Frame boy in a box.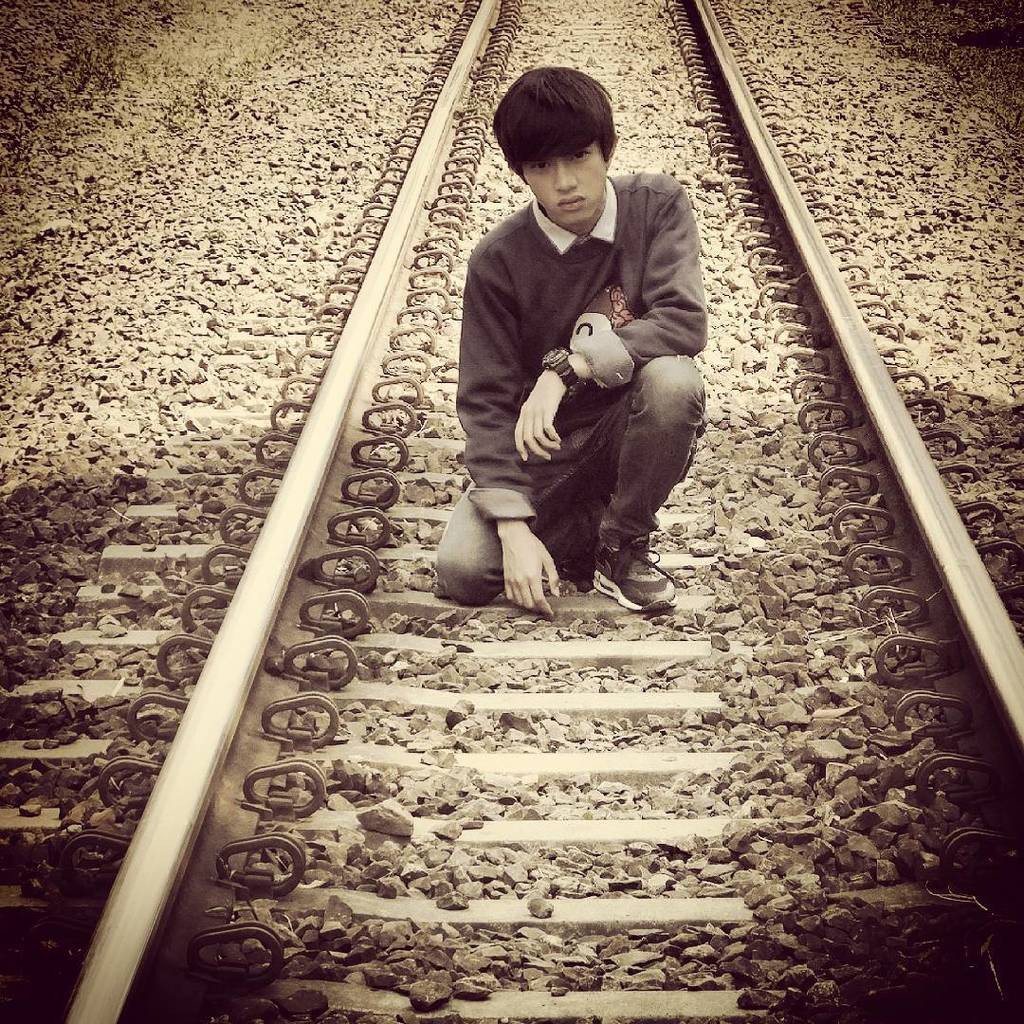
(434, 64, 708, 614).
